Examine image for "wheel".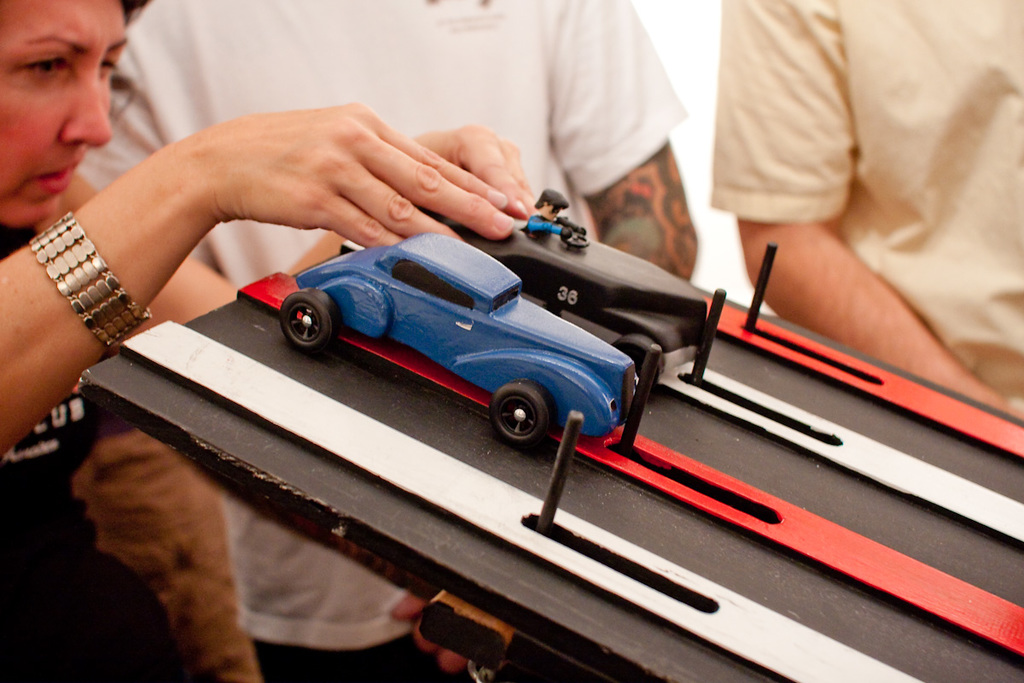
Examination result: BBox(270, 282, 335, 362).
